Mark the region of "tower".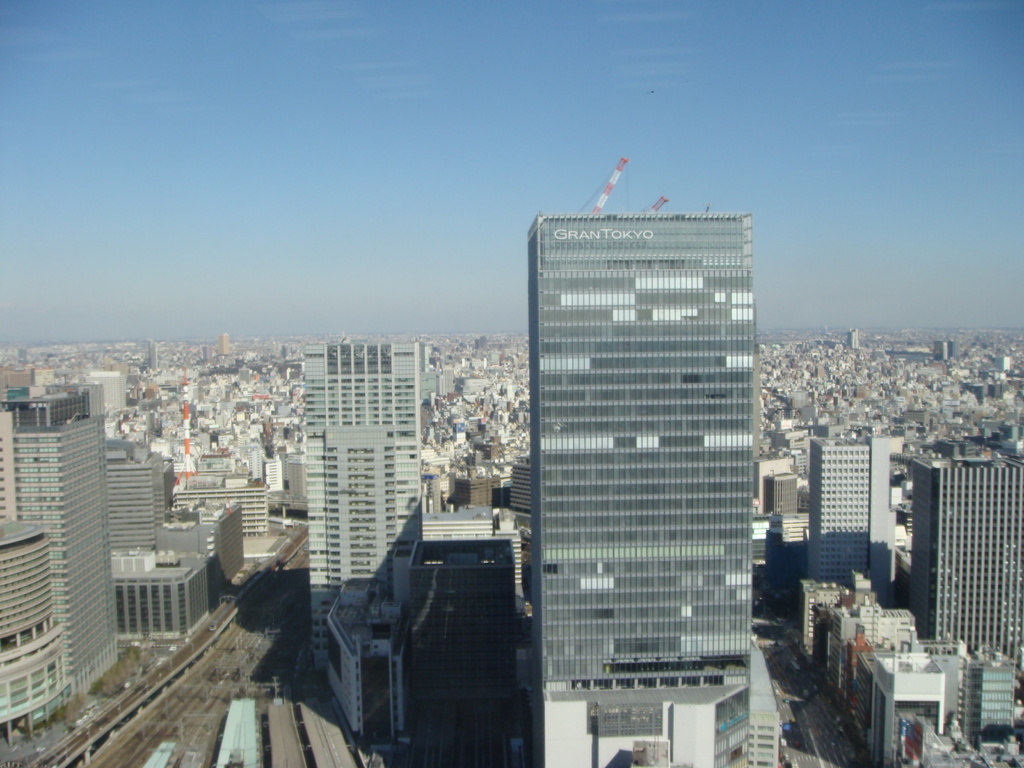
Region: region(145, 336, 157, 372).
